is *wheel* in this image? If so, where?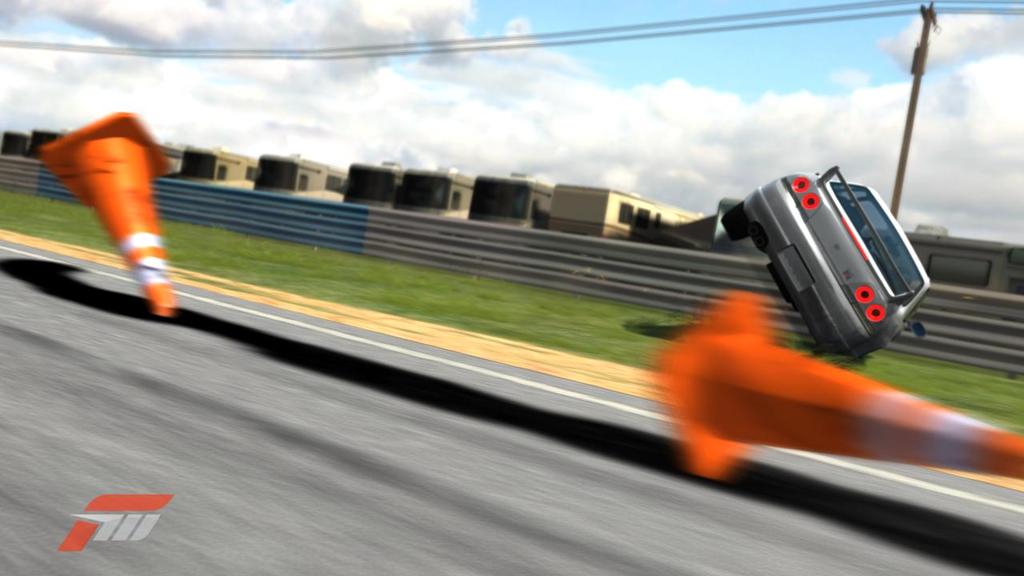
Yes, at bbox=[721, 201, 750, 242].
